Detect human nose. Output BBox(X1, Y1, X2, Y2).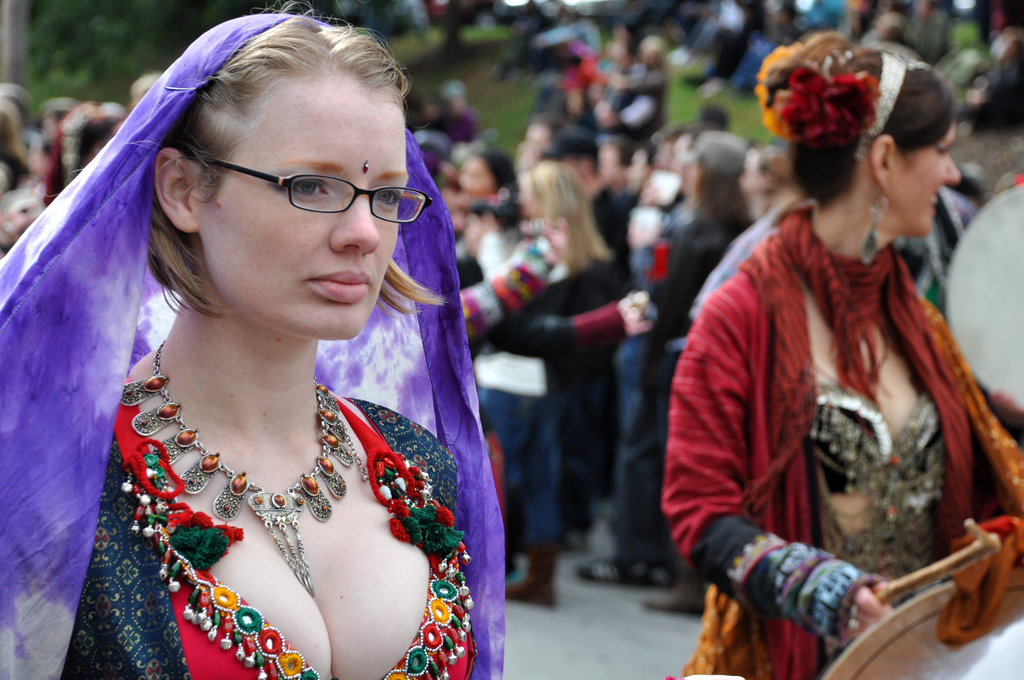
BBox(946, 154, 960, 183).
